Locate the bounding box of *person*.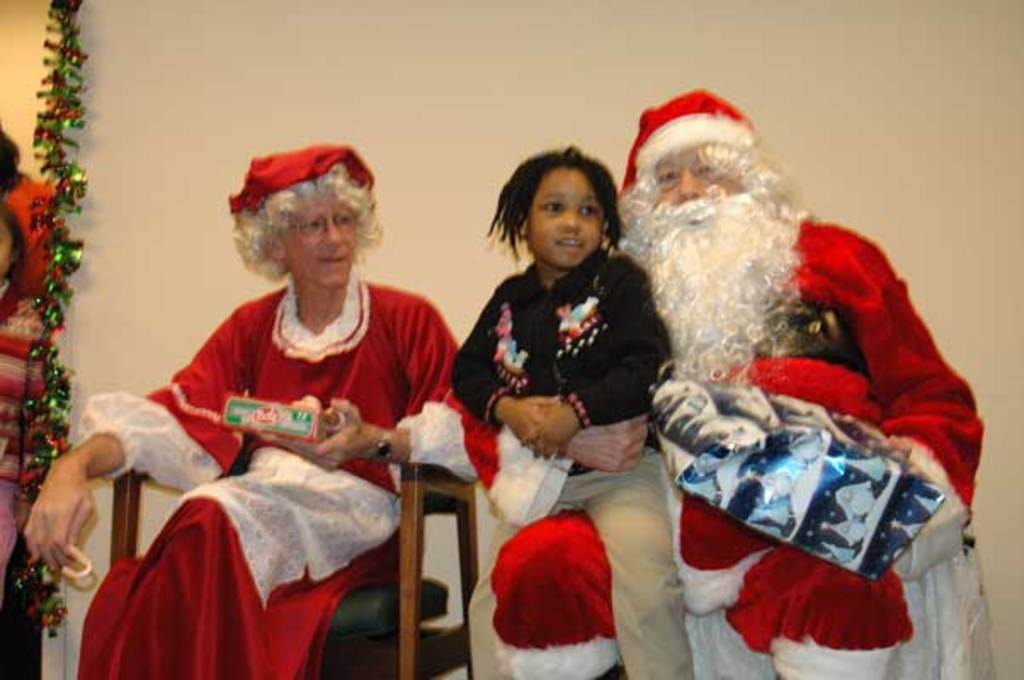
Bounding box: 24 148 483 677.
